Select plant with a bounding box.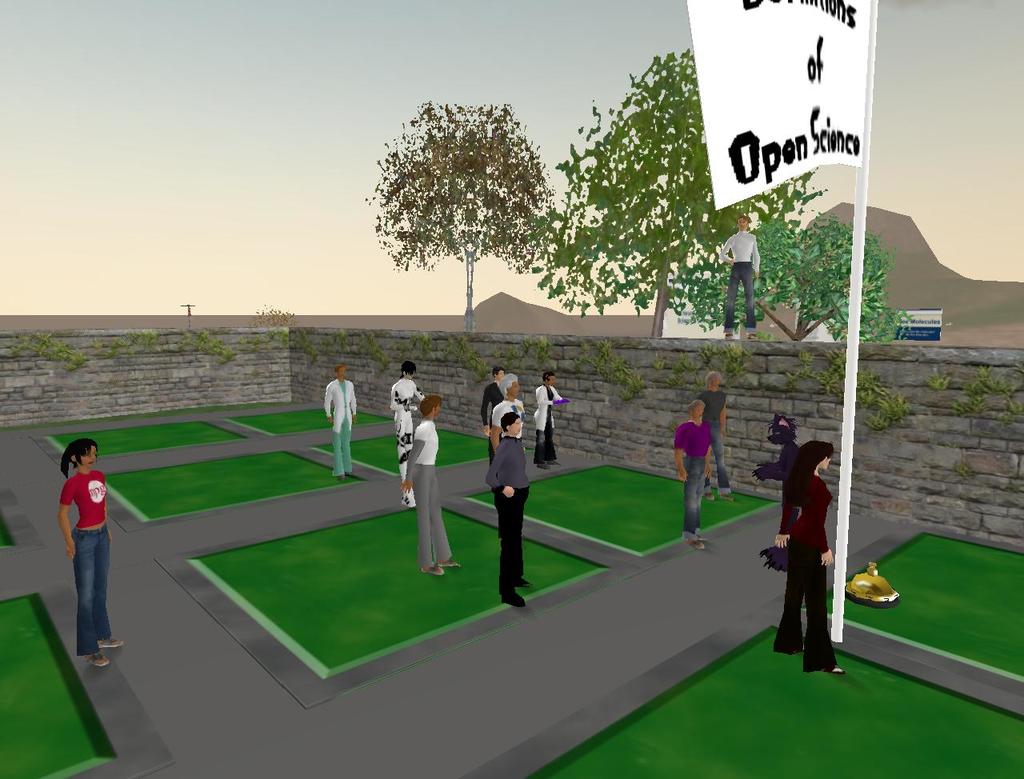
{"x1": 633, "y1": 345, "x2": 755, "y2": 385}.
